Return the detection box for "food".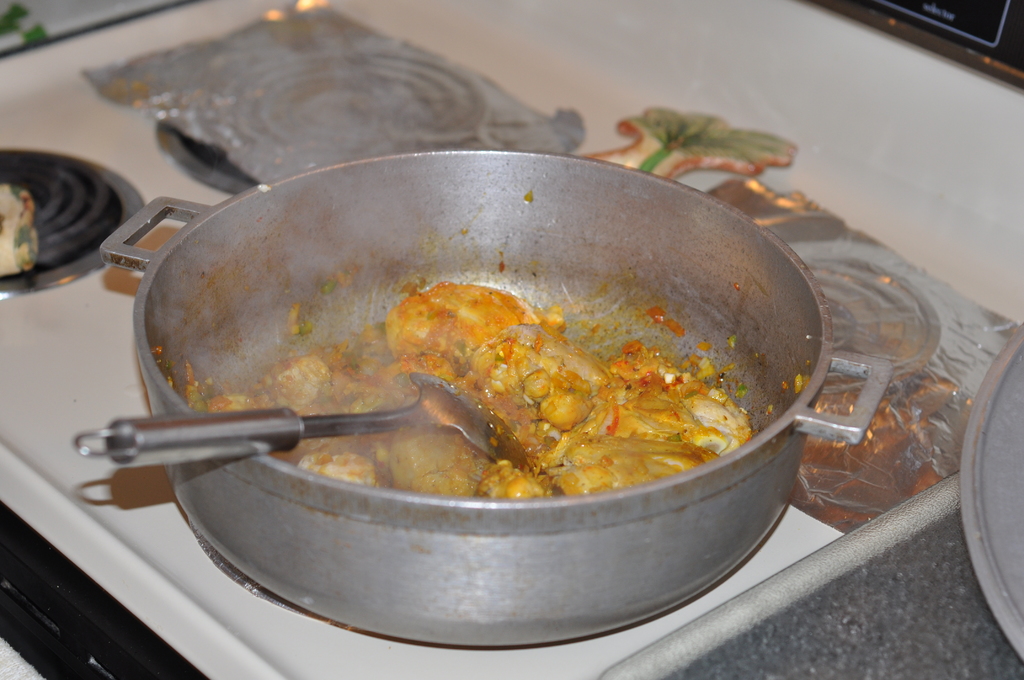
[0,182,40,278].
